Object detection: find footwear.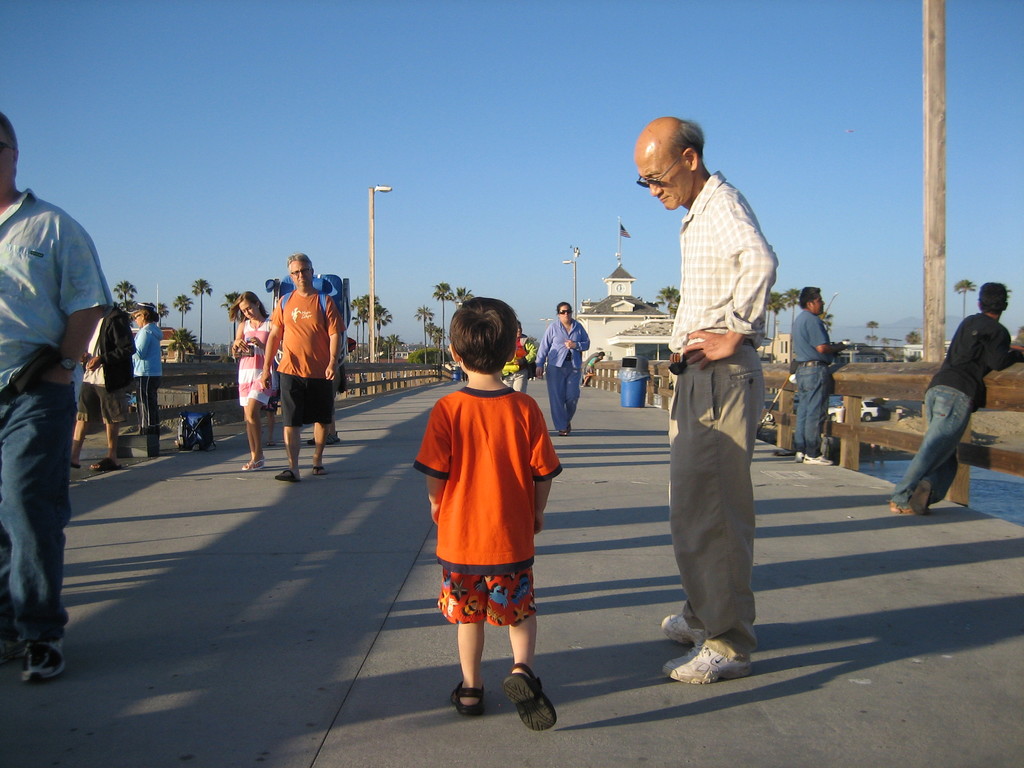
<region>305, 431, 335, 445</region>.
